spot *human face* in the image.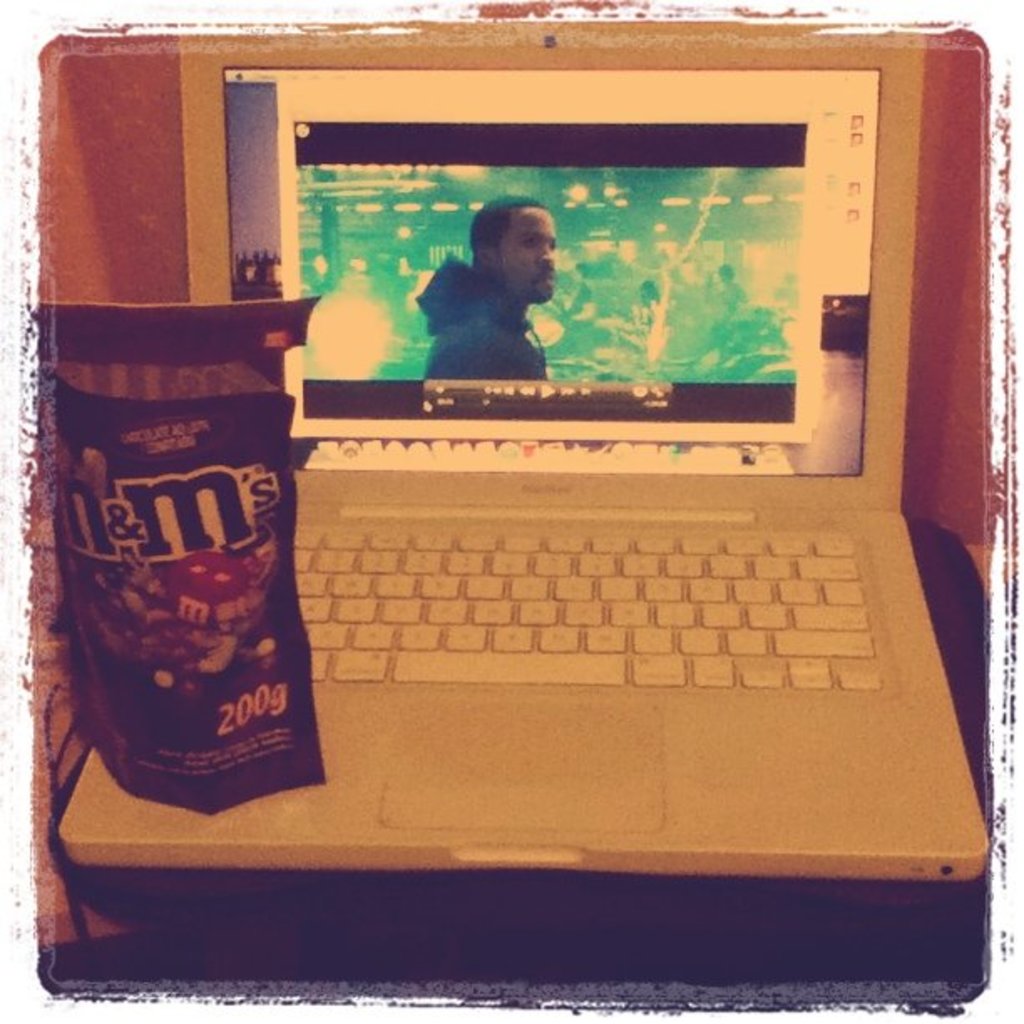
*human face* found at [x1=497, y1=206, x2=559, y2=303].
